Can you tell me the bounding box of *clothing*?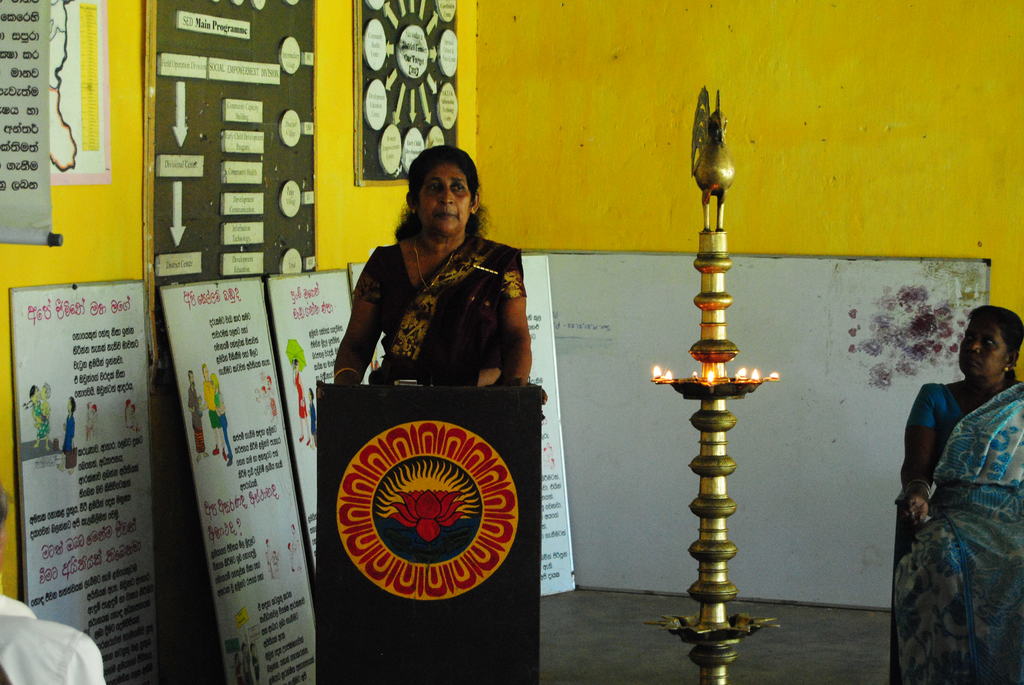
select_region(212, 390, 231, 459).
